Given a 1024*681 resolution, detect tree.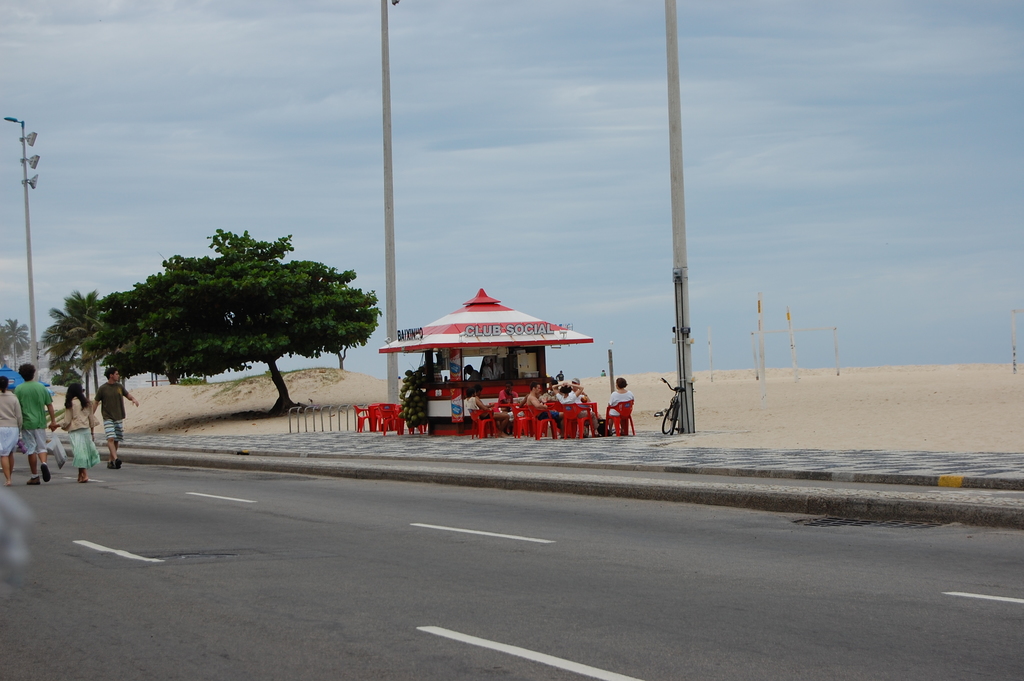
BBox(0, 319, 33, 378).
